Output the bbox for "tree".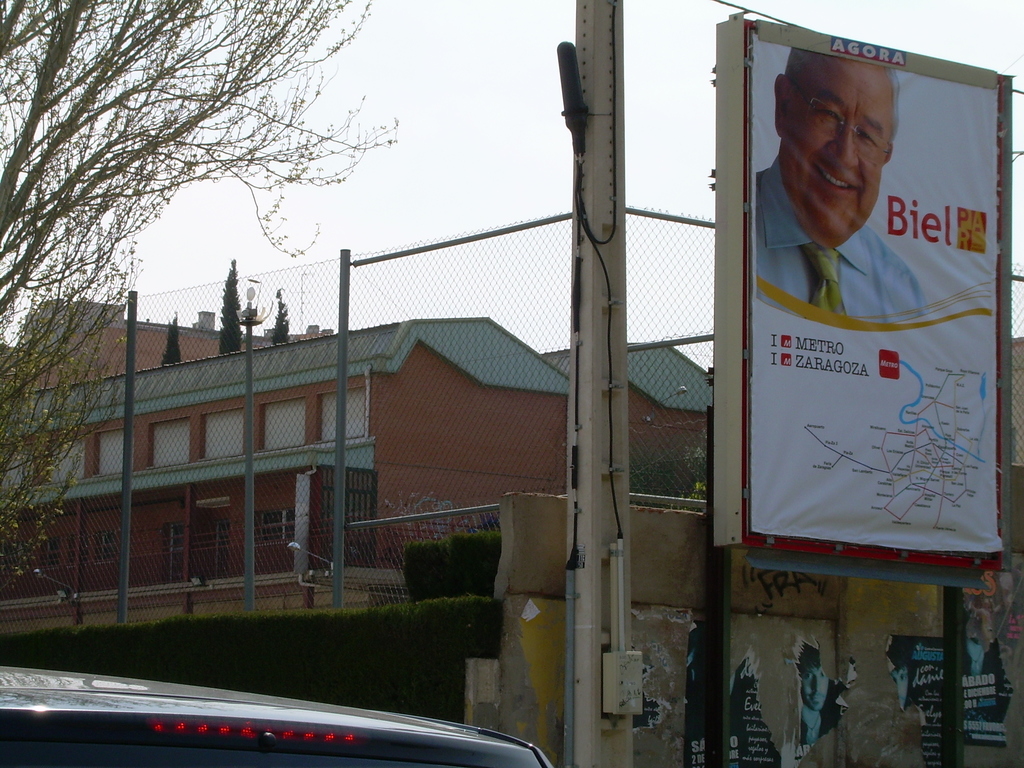
l=218, t=265, r=249, b=358.
